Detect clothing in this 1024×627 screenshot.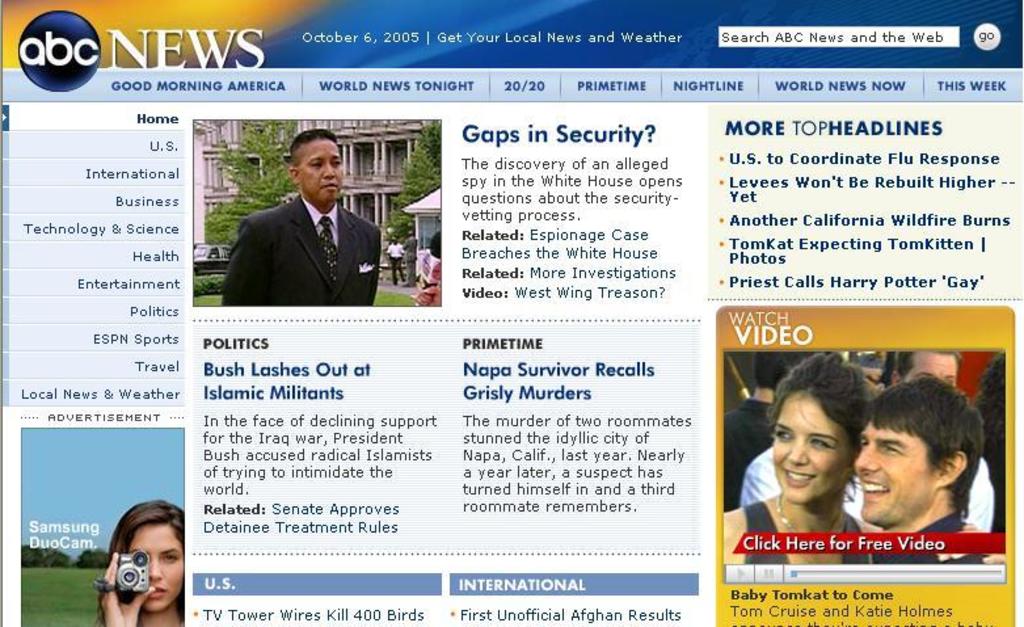
Detection: (left=385, top=240, right=404, bottom=286).
